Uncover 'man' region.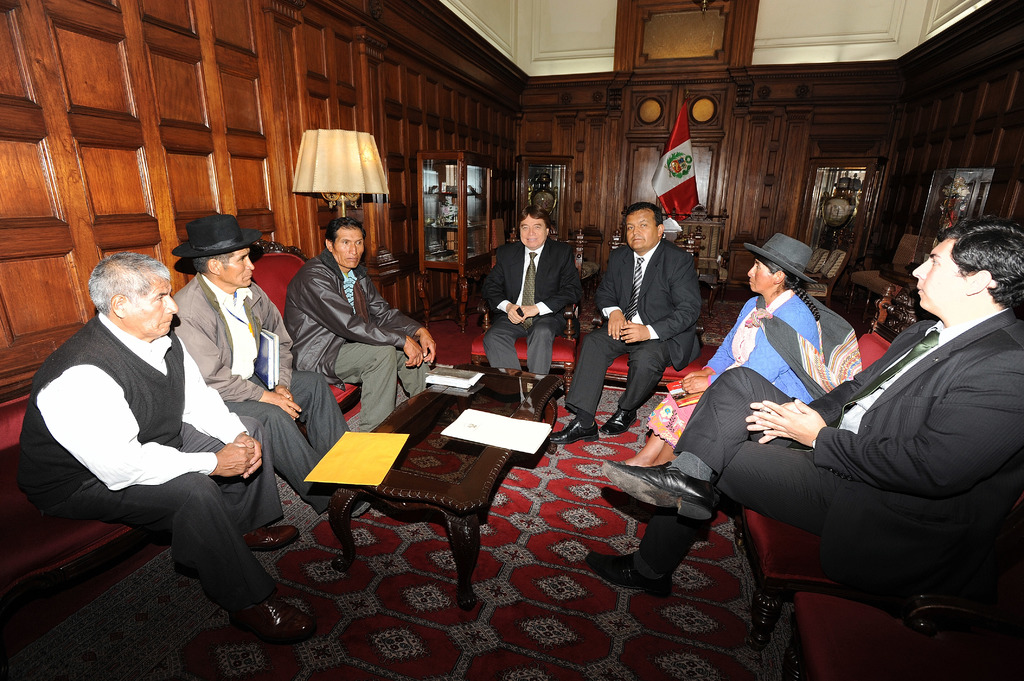
Uncovered: l=616, t=228, r=865, b=483.
